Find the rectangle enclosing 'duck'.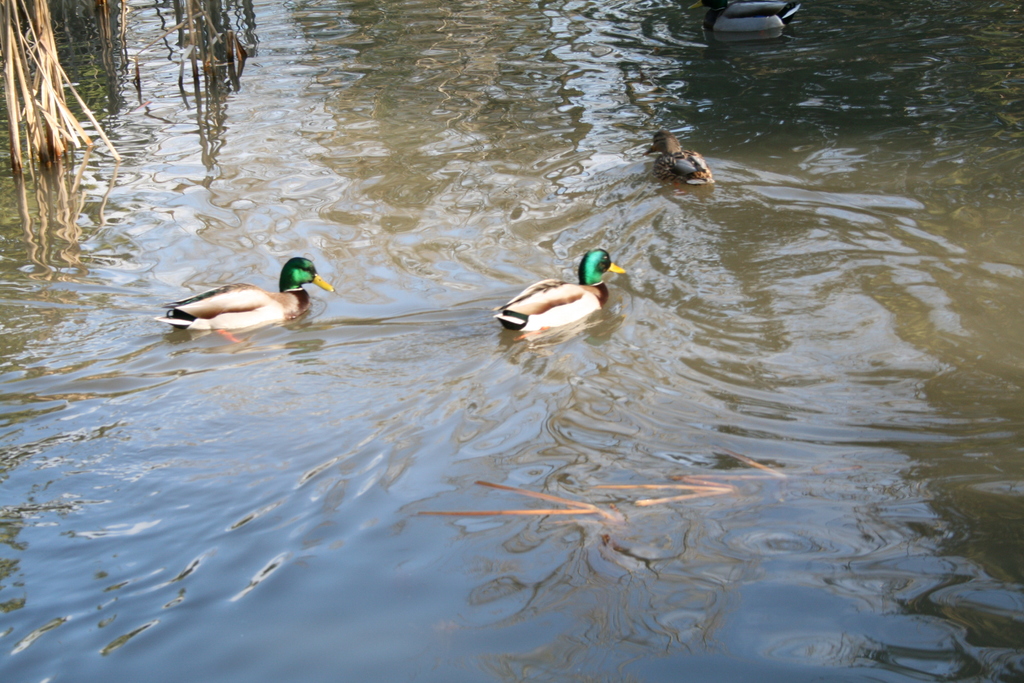
(x1=497, y1=244, x2=632, y2=348).
